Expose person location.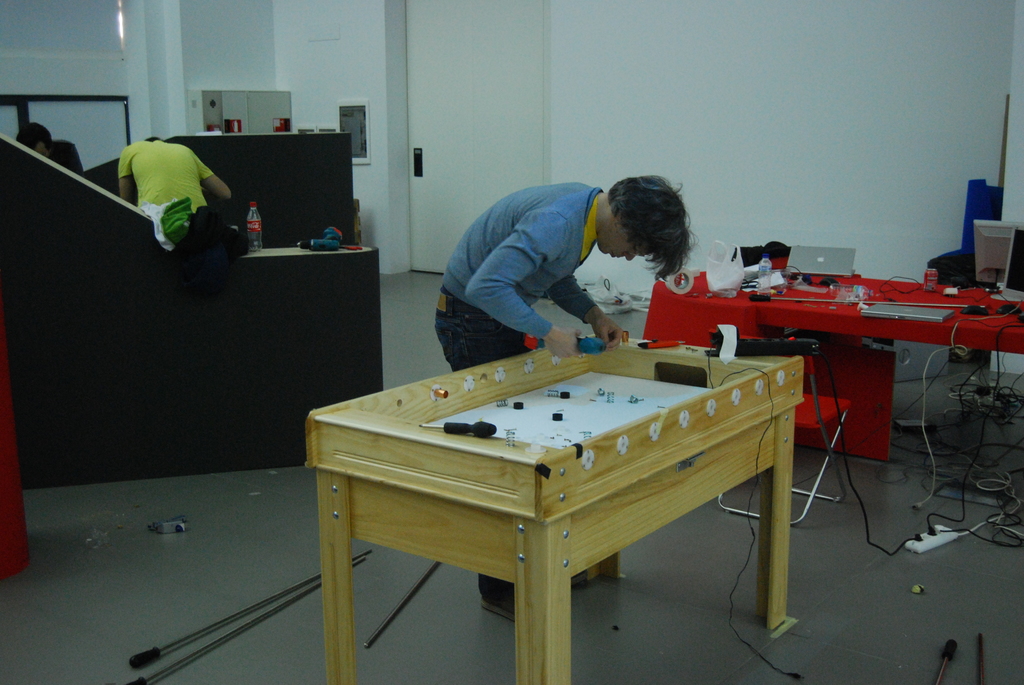
Exposed at pyautogui.locateOnScreen(420, 165, 700, 626).
